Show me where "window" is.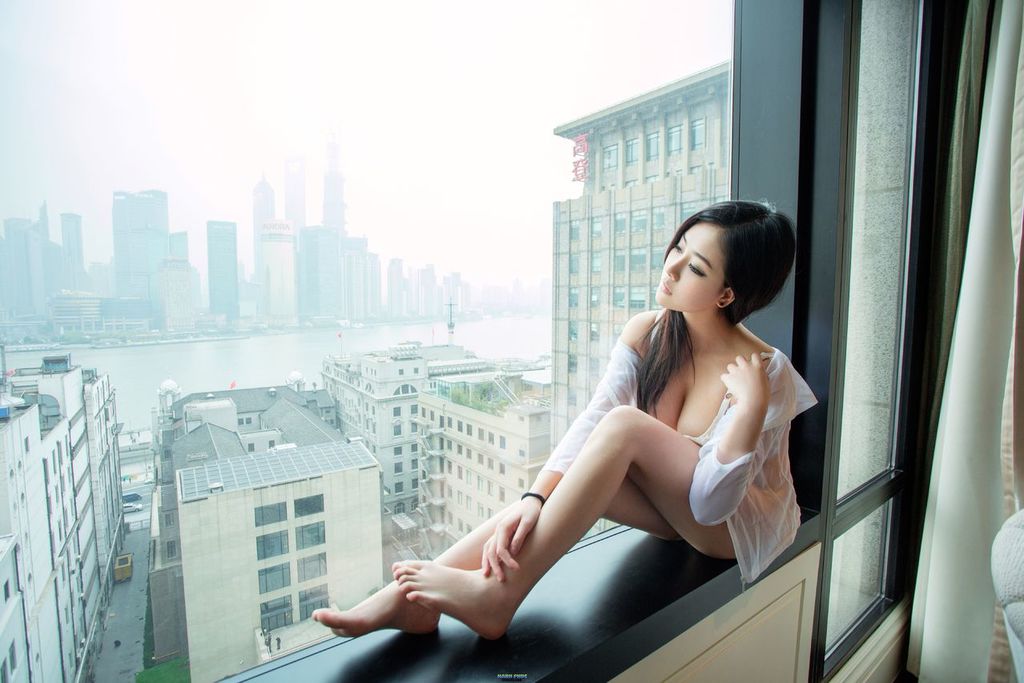
"window" is at bbox=(410, 423, 419, 432).
